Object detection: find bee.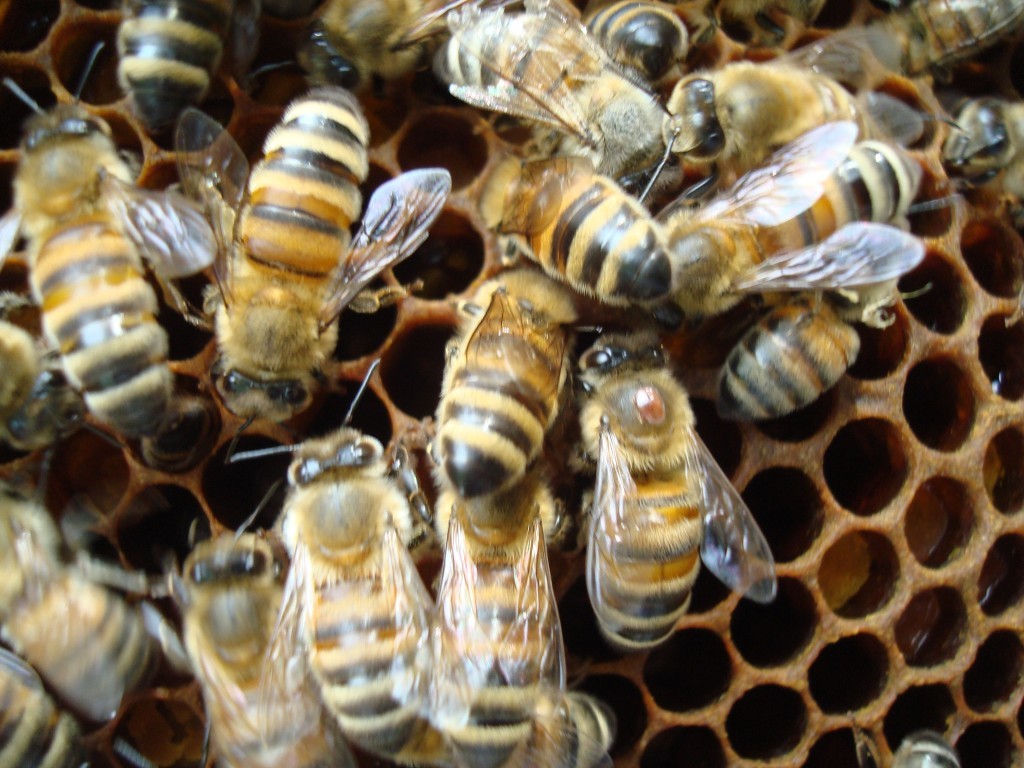
472 111 666 313.
